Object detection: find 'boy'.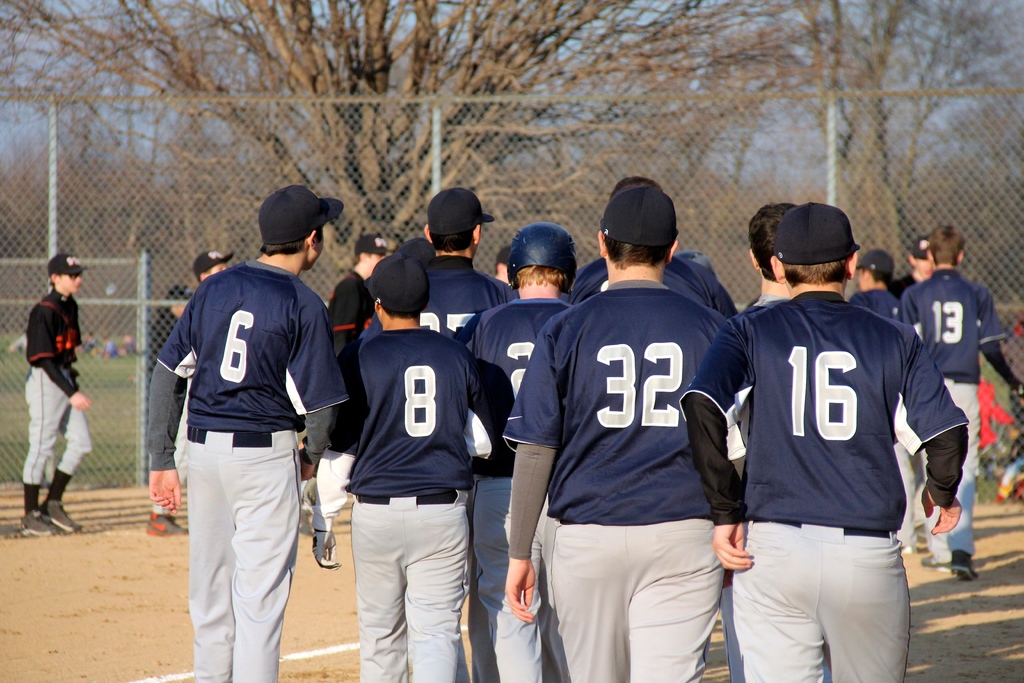
bbox(728, 201, 797, 682).
